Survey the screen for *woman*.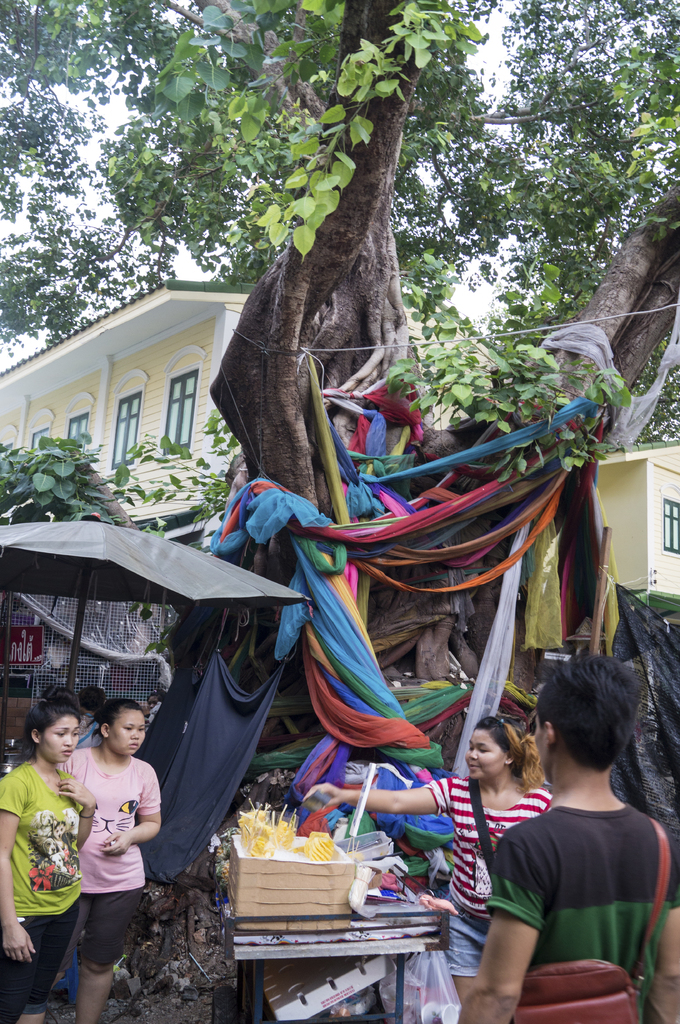
Survey found: left=296, top=714, right=553, bottom=994.
